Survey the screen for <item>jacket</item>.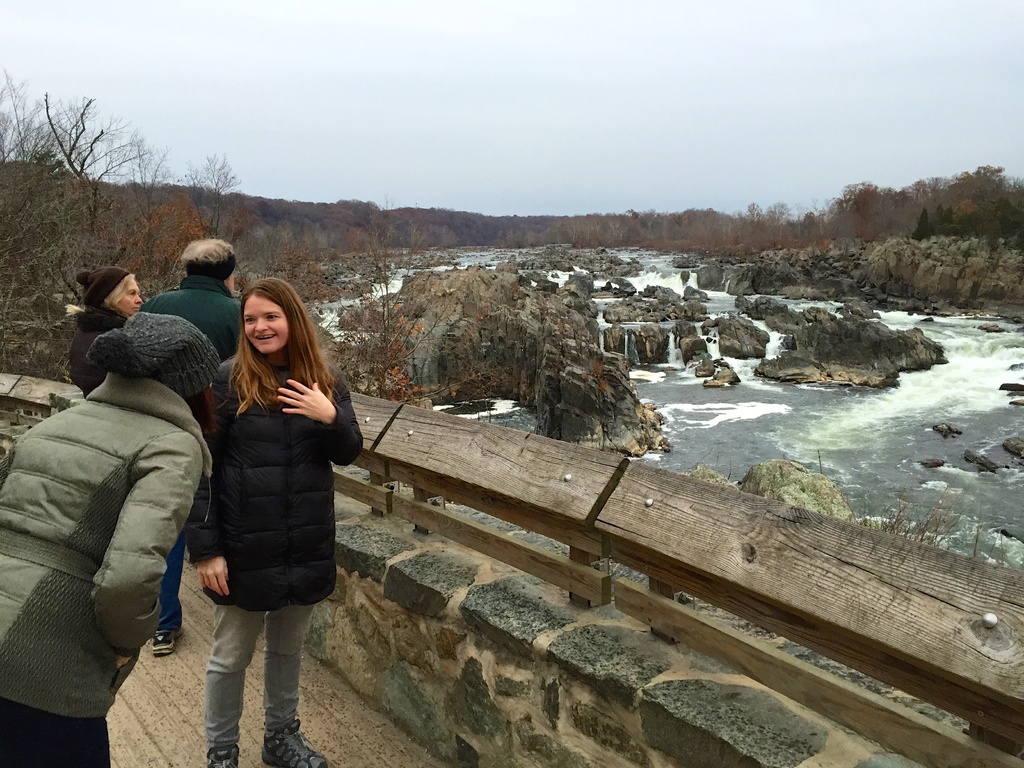
Survey found: BBox(0, 372, 212, 728).
